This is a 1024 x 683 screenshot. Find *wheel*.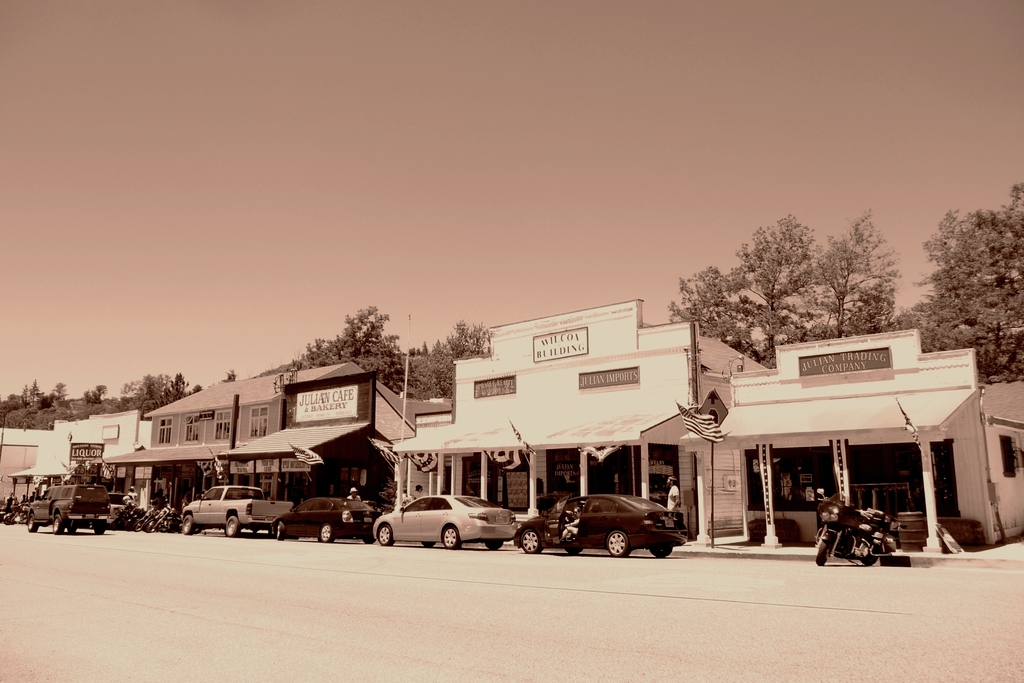
Bounding box: (x1=440, y1=526, x2=458, y2=547).
